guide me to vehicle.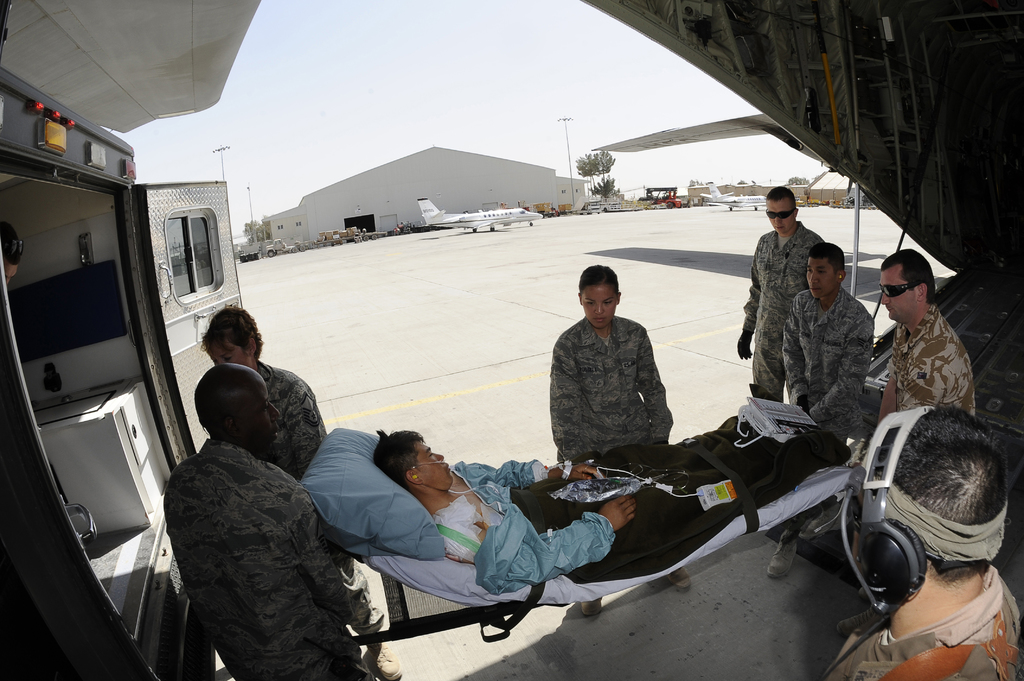
Guidance: box(239, 236, 276, 262).
